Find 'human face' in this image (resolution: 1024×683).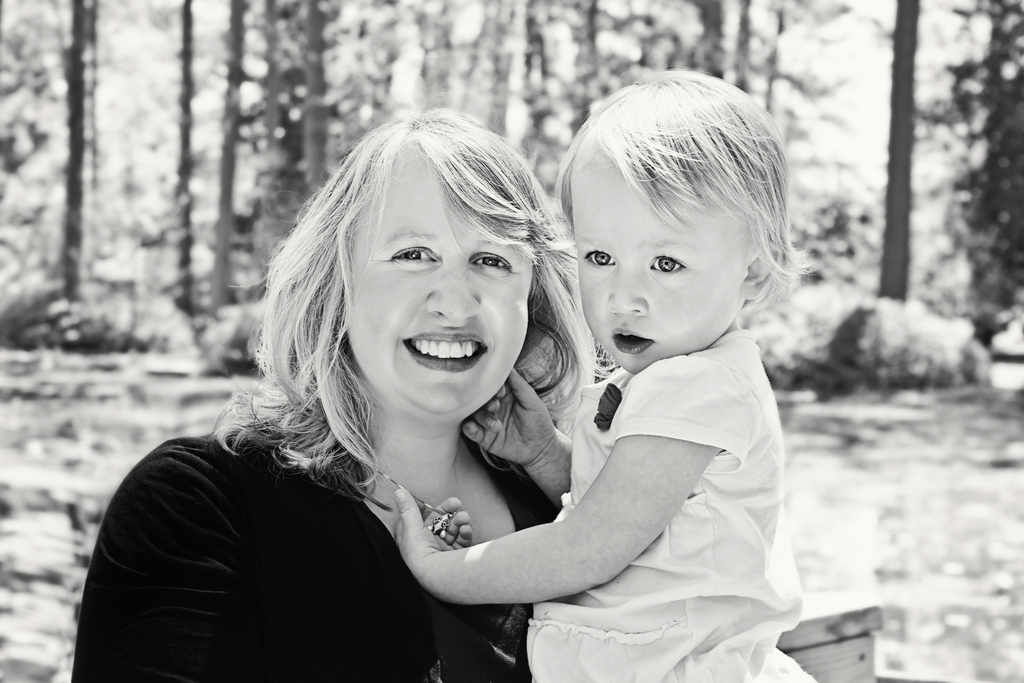
box(346, 153, 527, 421).
